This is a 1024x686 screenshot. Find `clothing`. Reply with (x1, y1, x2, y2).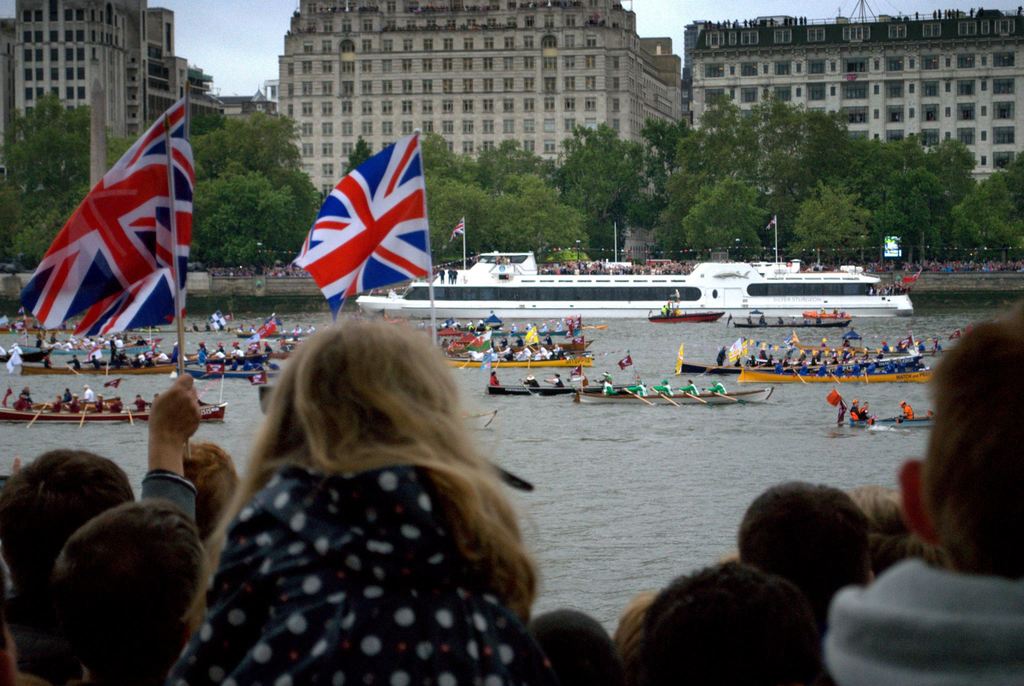
(206, 325, 211, 331).
